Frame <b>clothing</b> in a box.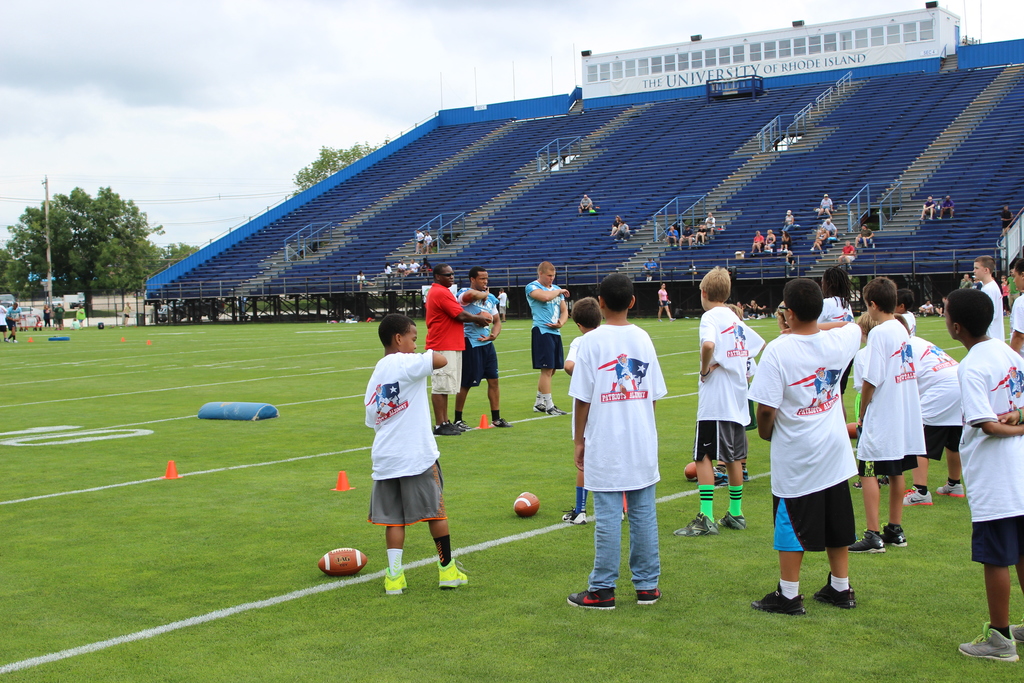
bbox=[697, 483, 713, 520].
